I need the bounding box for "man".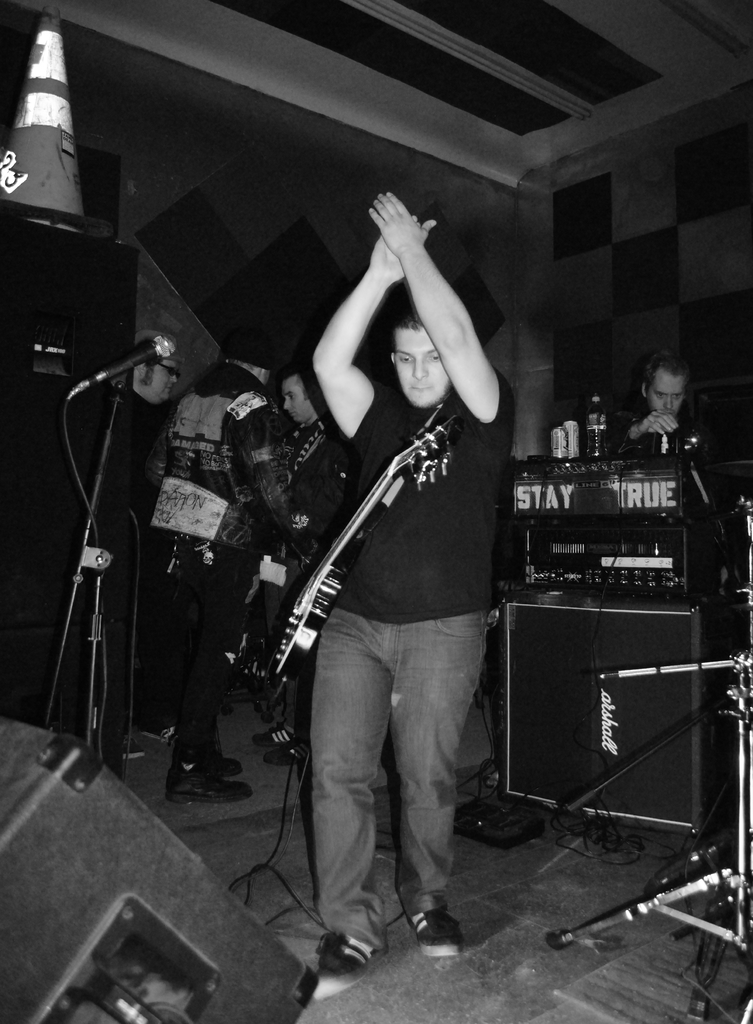
Here it is: crop(150, 338, 300, 807).
